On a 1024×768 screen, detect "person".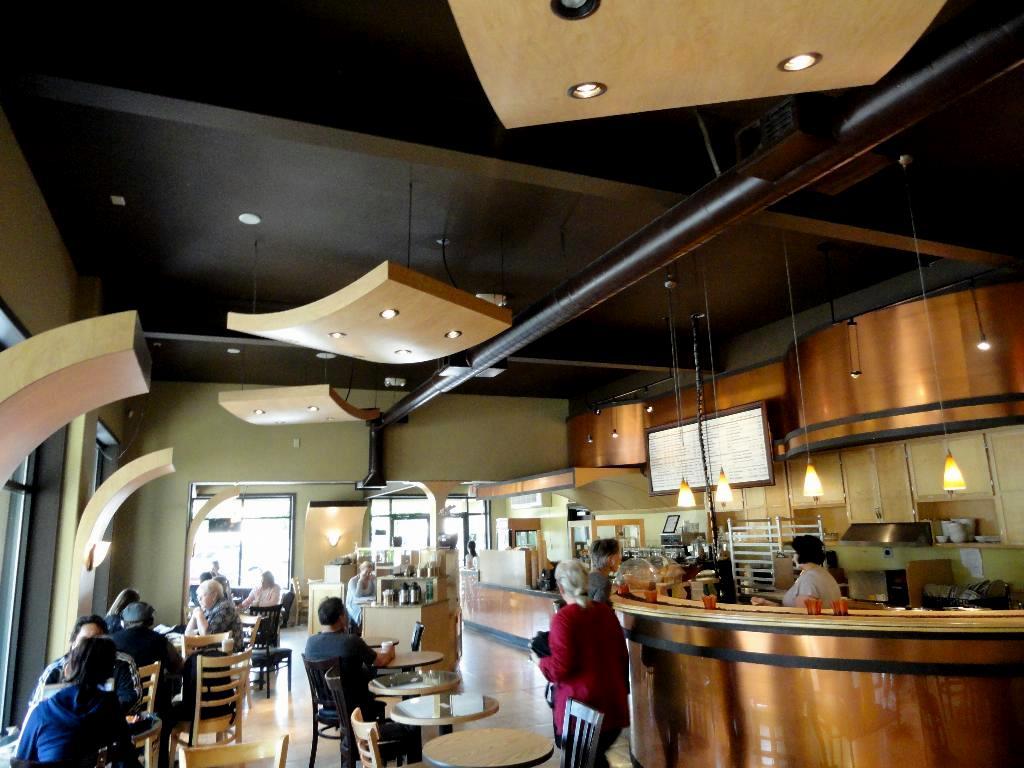
(27, 613, 140, 707).
